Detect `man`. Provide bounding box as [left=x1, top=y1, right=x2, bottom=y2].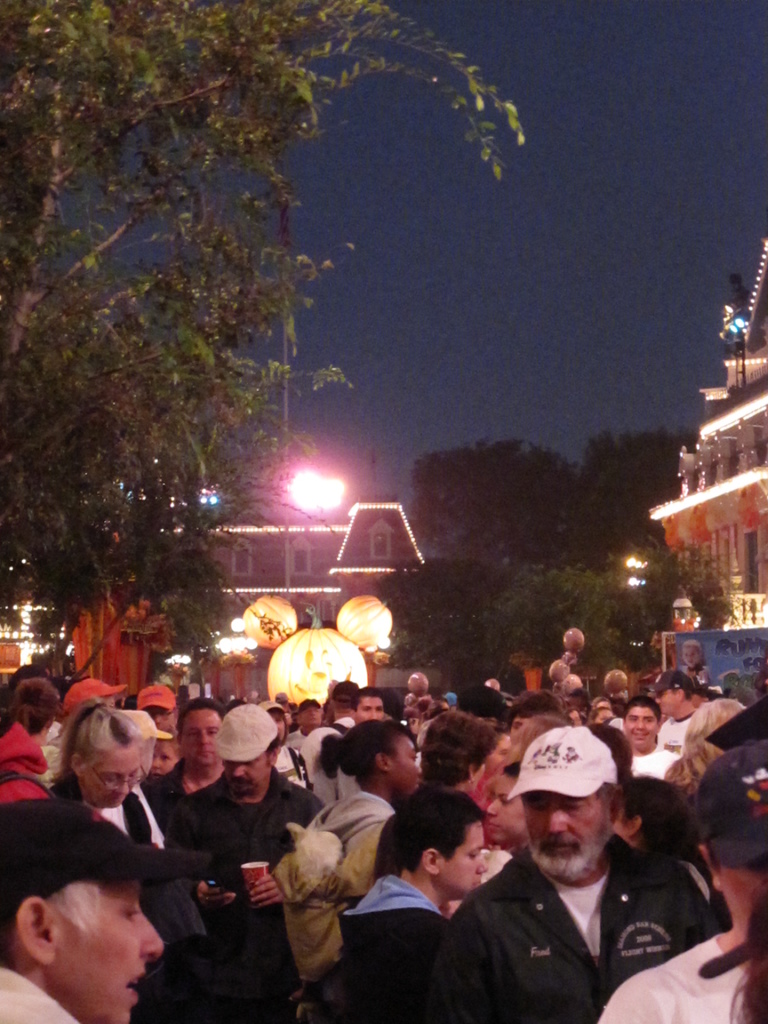
[left=649, top=668, right=705, bottom=750].
